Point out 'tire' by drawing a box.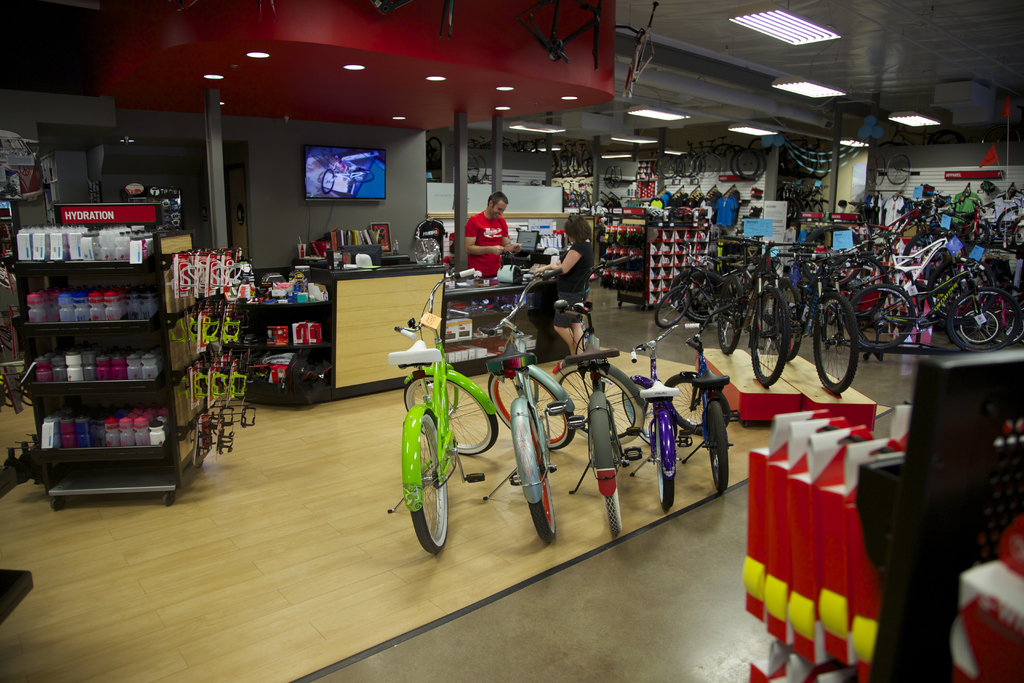
BBox(402, 407, 451, 555).
